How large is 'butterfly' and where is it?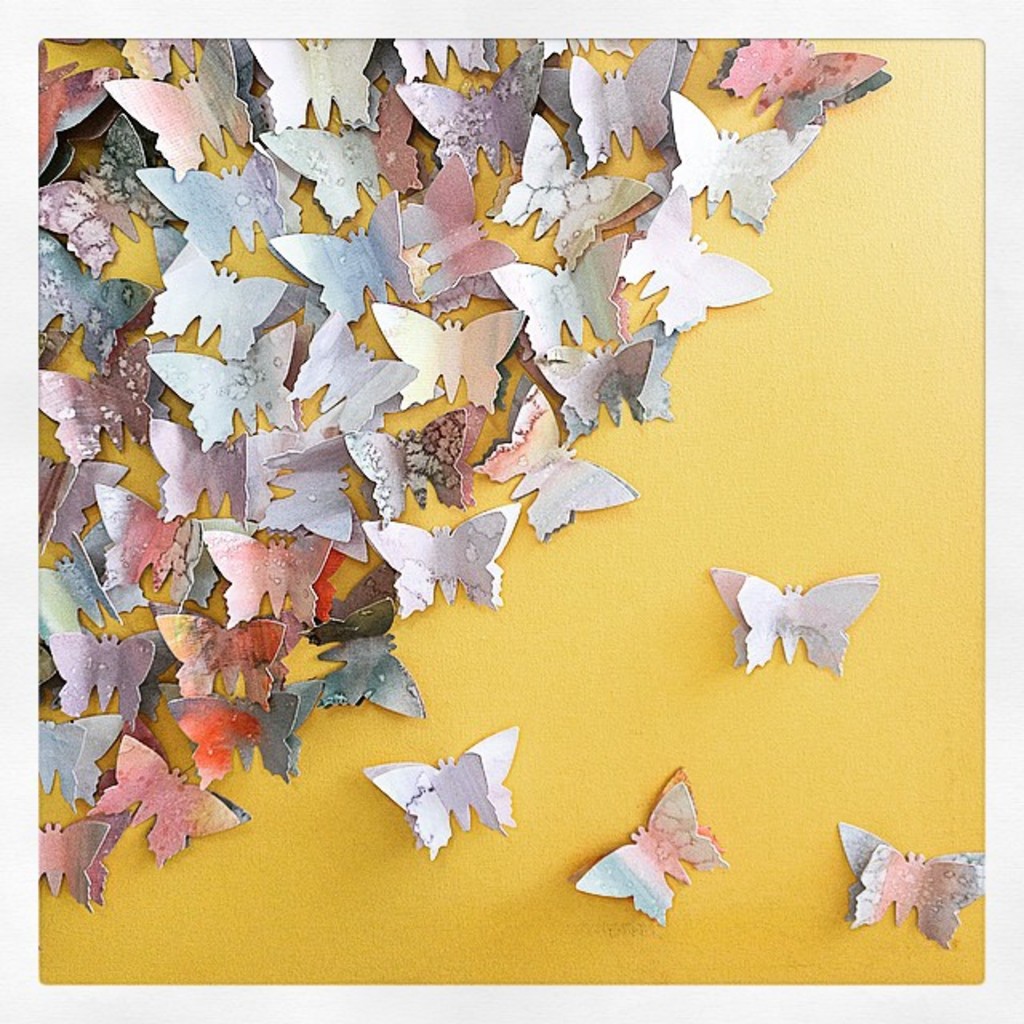
Bounding box: l=373, t=302, r=522, b=411.
